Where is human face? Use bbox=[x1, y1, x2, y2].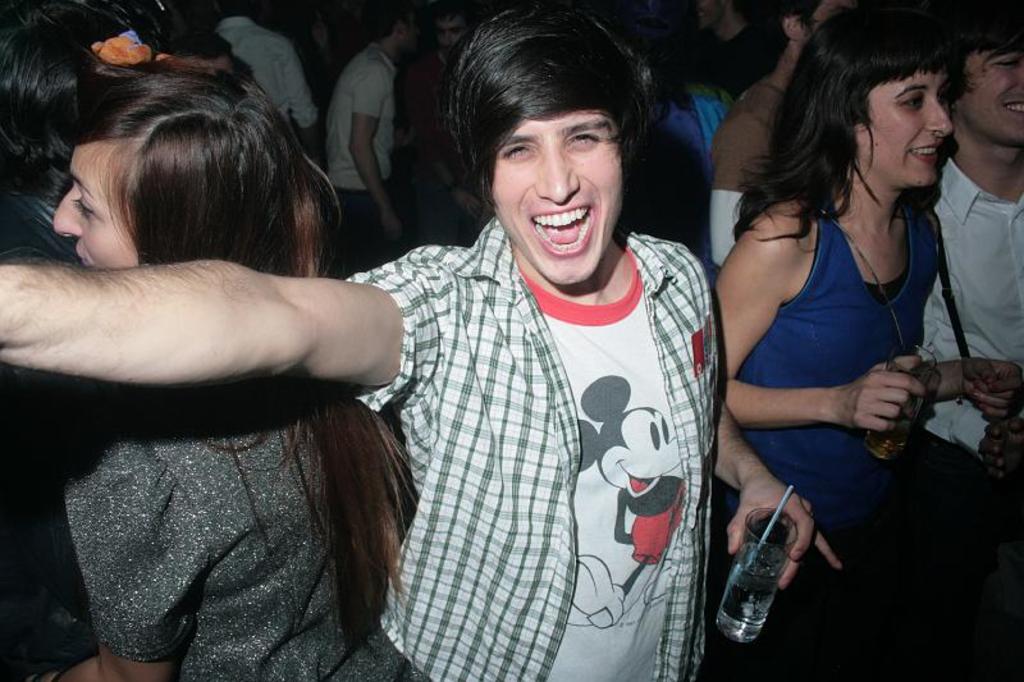
bbox=[50, 146, 138, 266].
